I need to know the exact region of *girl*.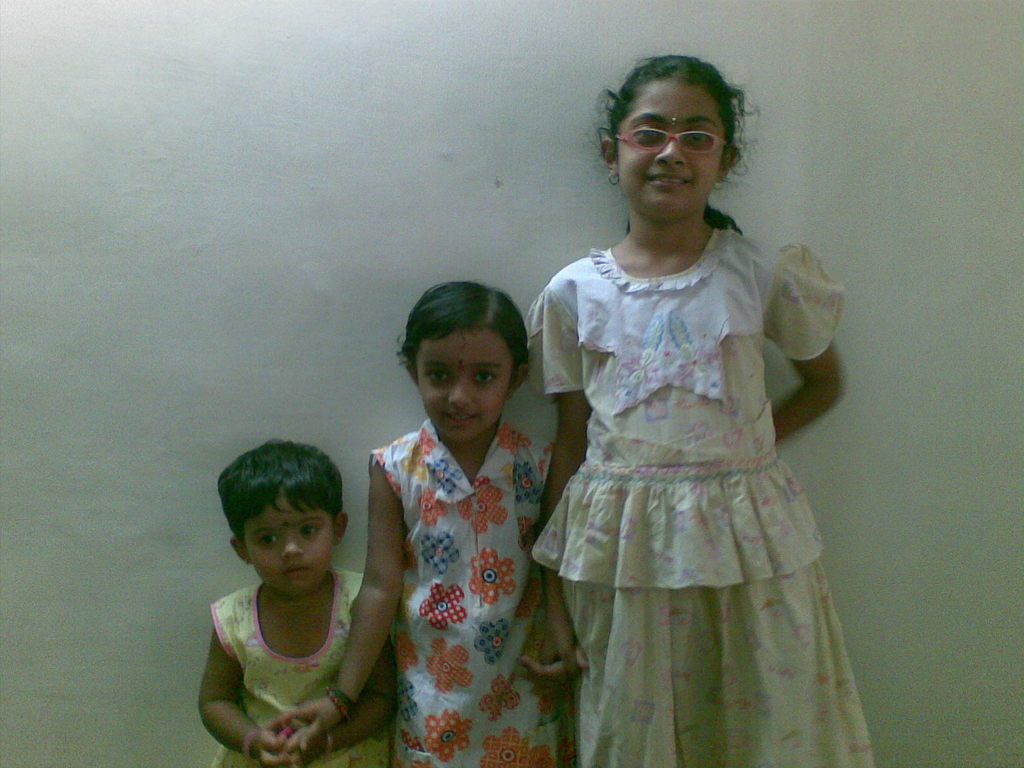
Region: left=529, top=46, right=879, bottom=767.
